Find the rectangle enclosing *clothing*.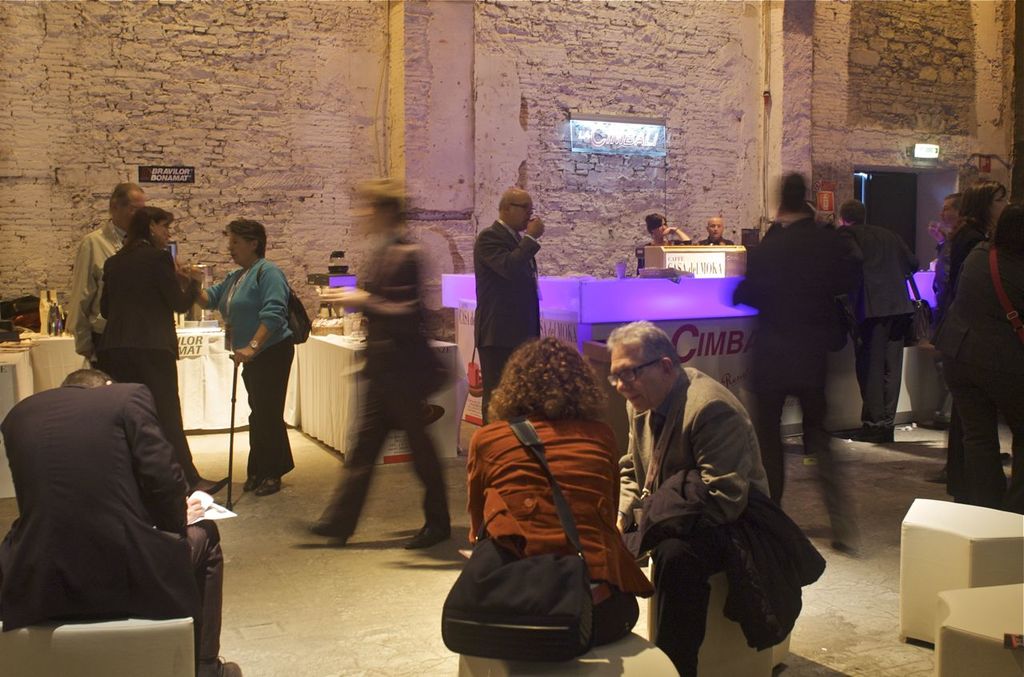
crop(196, 266, 298, 480).
